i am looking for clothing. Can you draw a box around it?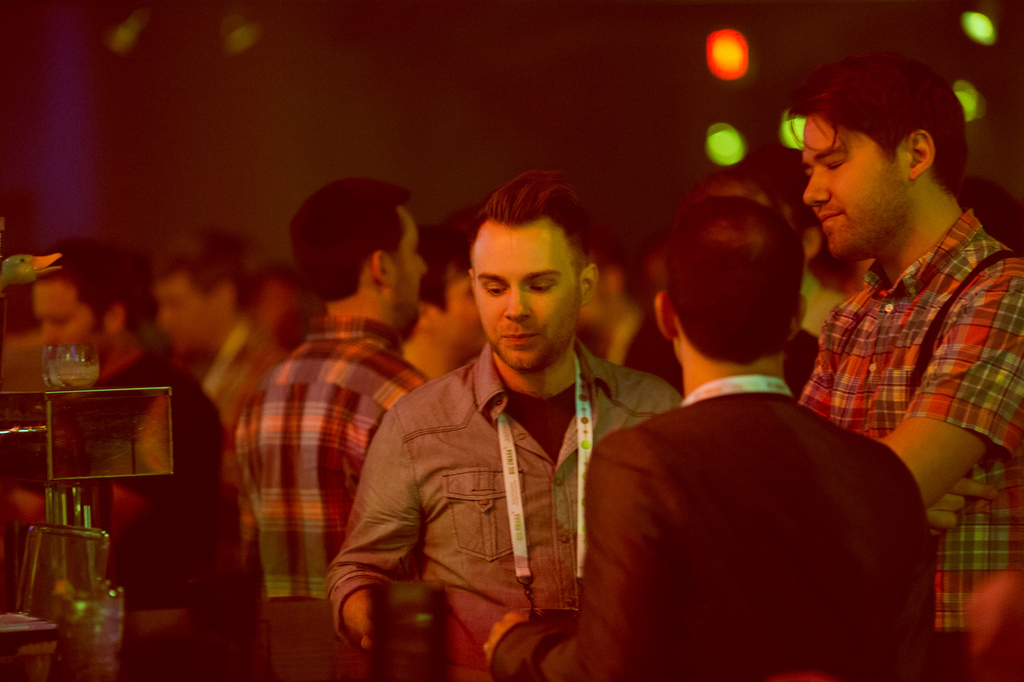
Sure, the bounding box is pyautogui.locateOnScreen(794, 209, 1023, 681).
